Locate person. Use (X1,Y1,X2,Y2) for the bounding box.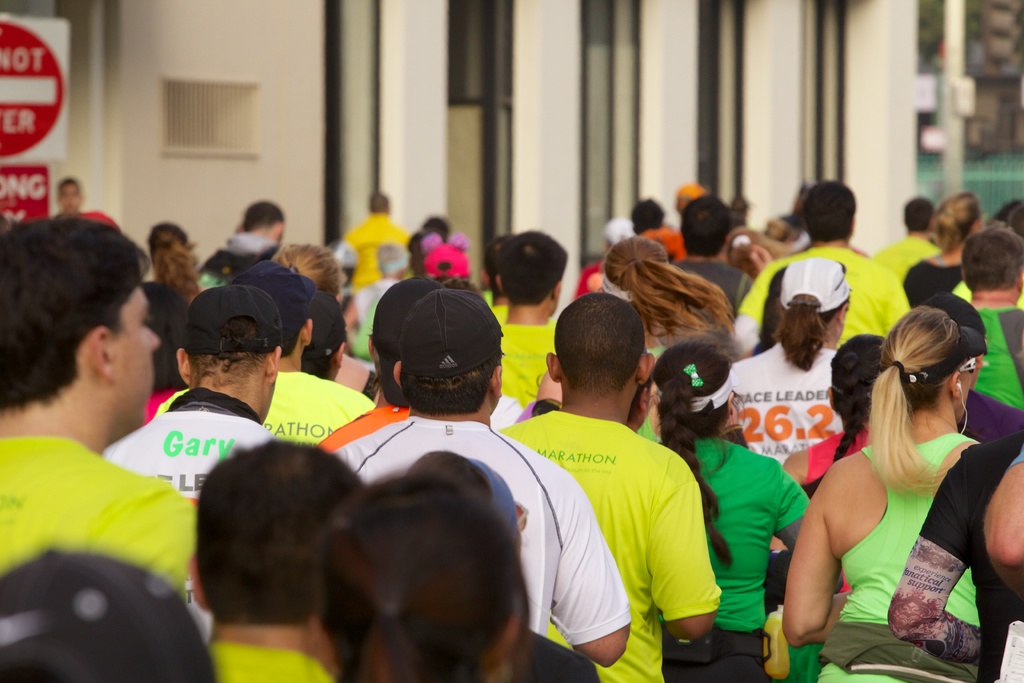
(752,304,1023,682).
